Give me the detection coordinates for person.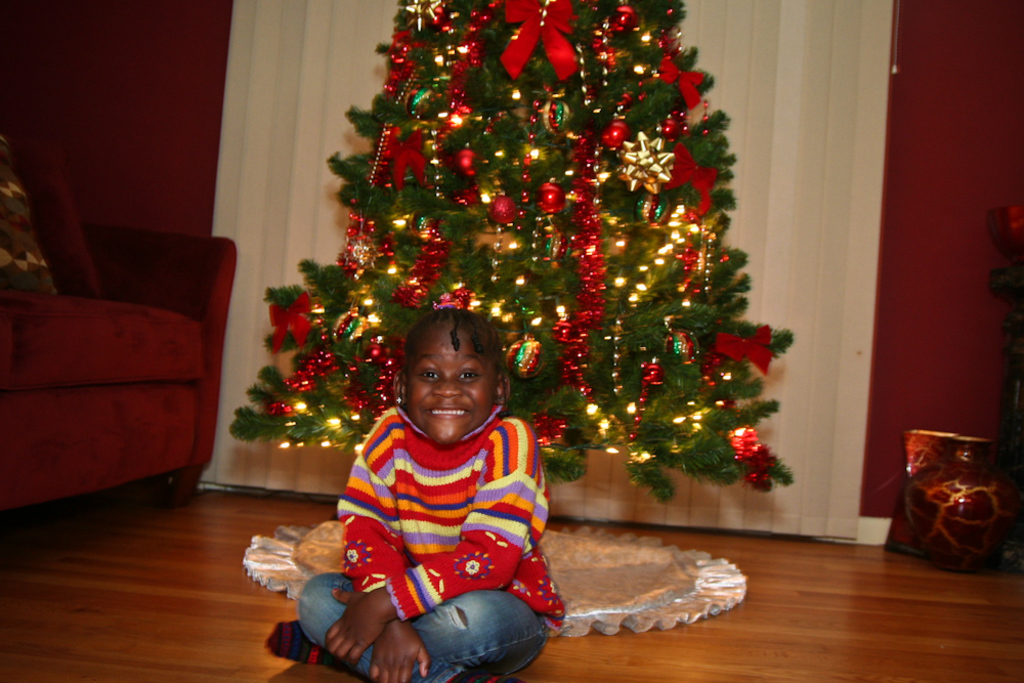
[265, 309, 564, 682].
